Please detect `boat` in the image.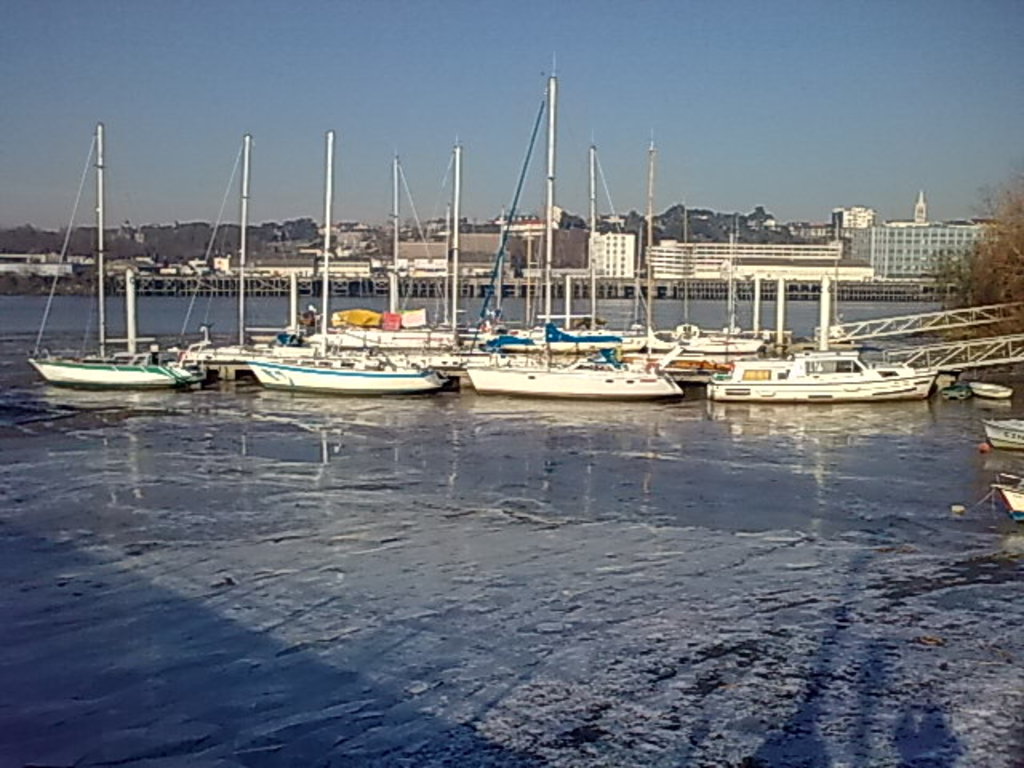
{"left": 554, "top": 138, "right": 762, "bottom": 387}.
